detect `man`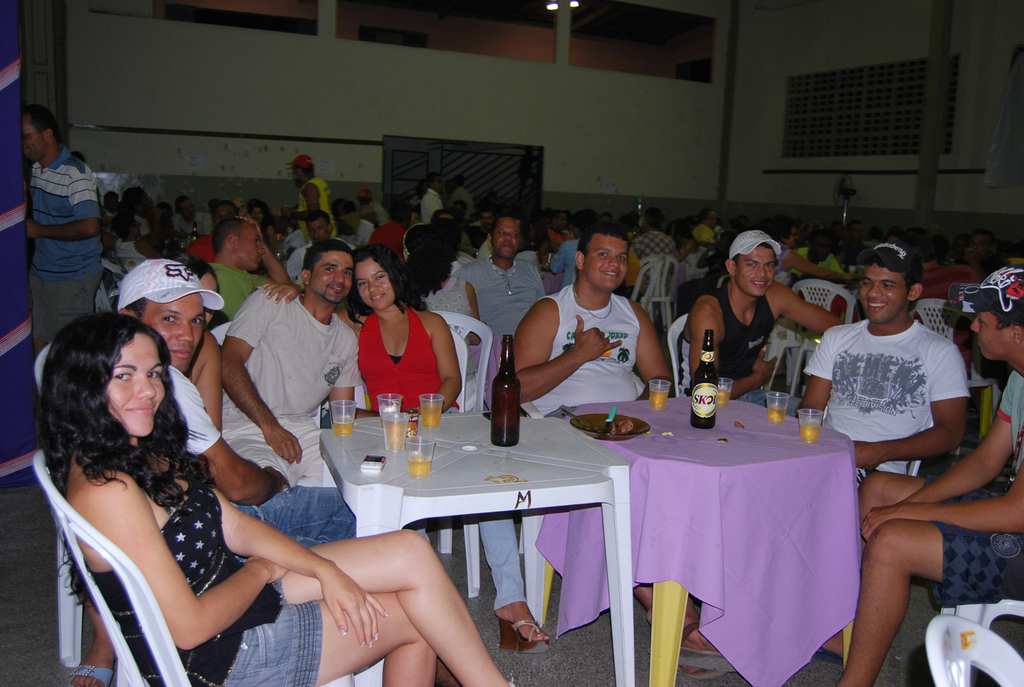
box(835, 259, 1023, 686)
